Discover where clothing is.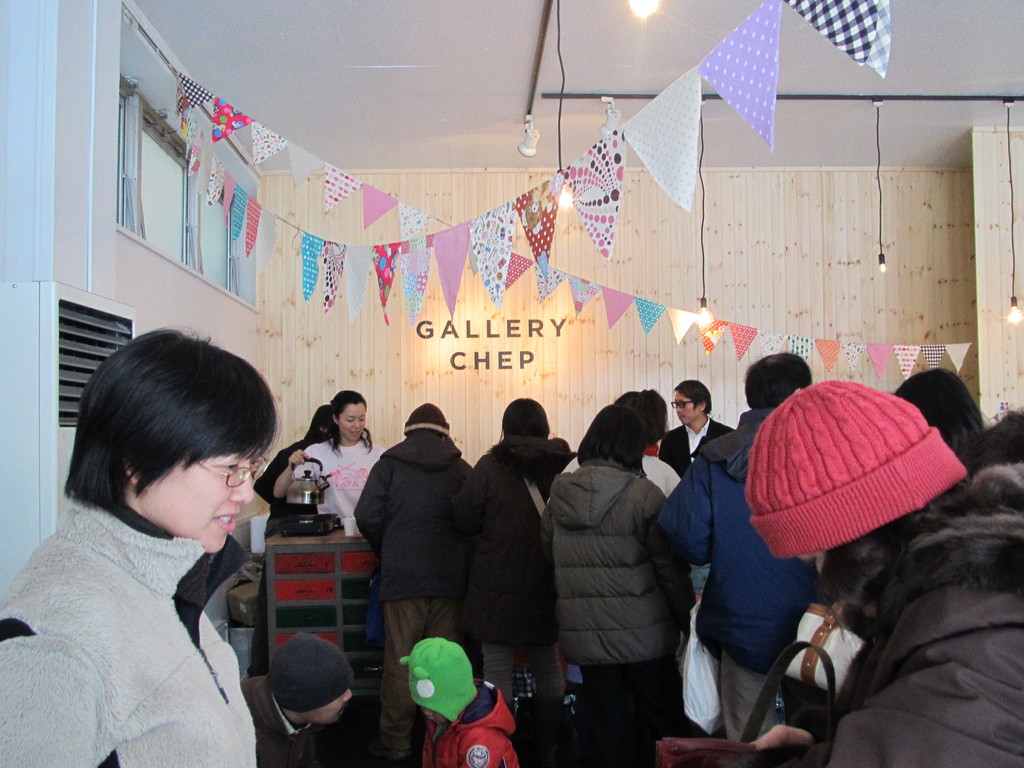
Discovered at 237:664:327:767.
